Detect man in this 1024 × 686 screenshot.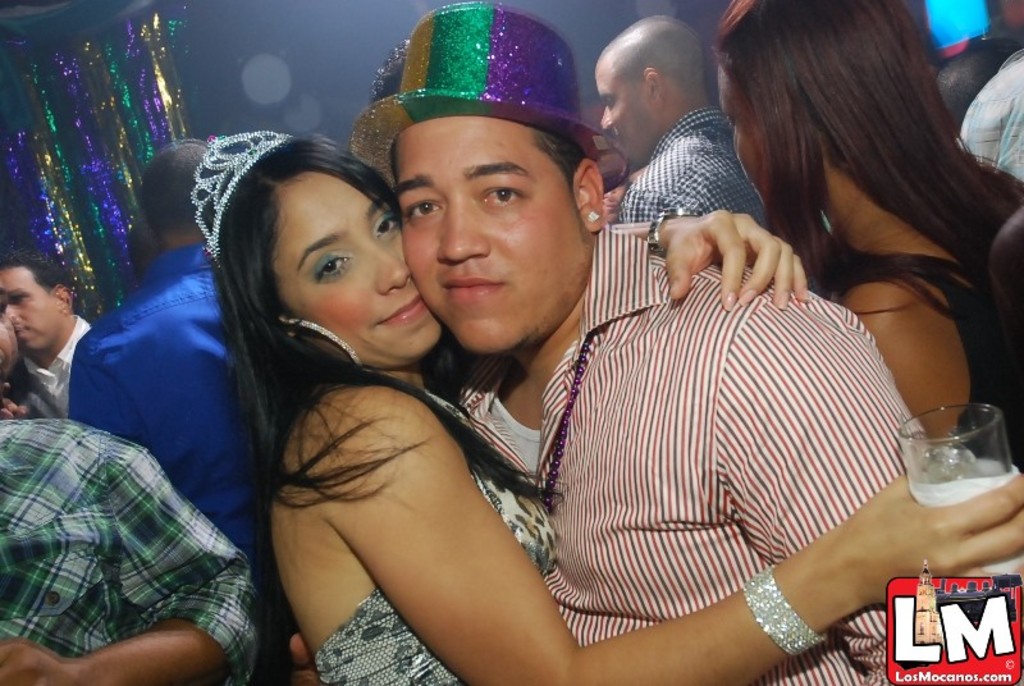
Detection: (left=1, top=407, right=273, bottom=685).
